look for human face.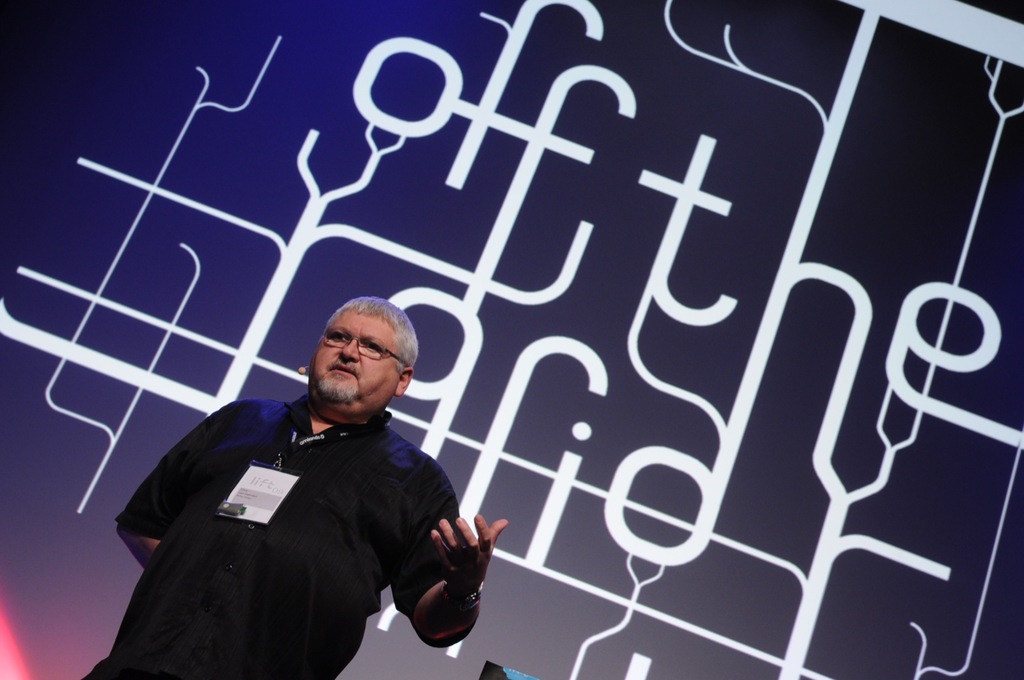
Found: [310,311,399,401].
